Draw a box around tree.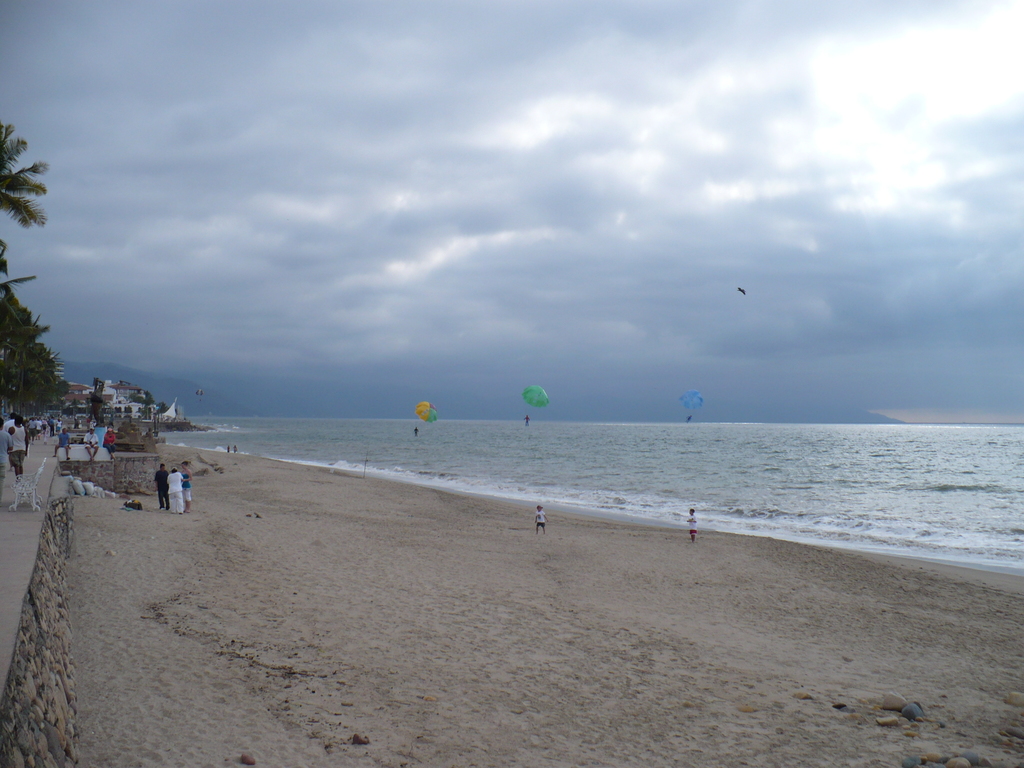
<region>0, 121, 52, 236</region>.
